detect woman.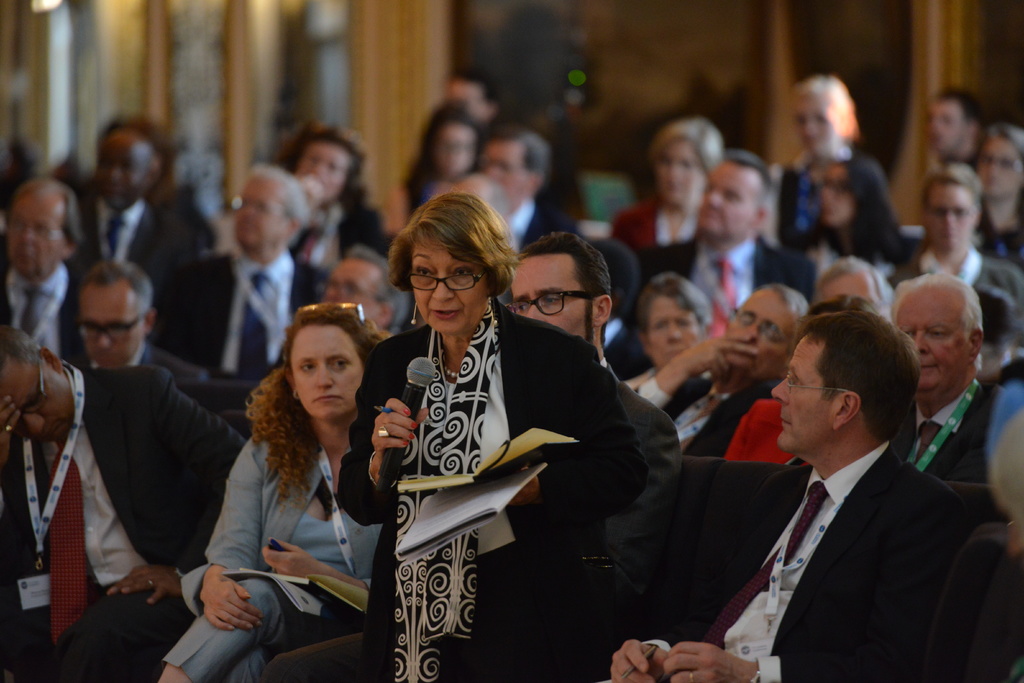
Detected at l=787, t=74, r=859, b=167.
